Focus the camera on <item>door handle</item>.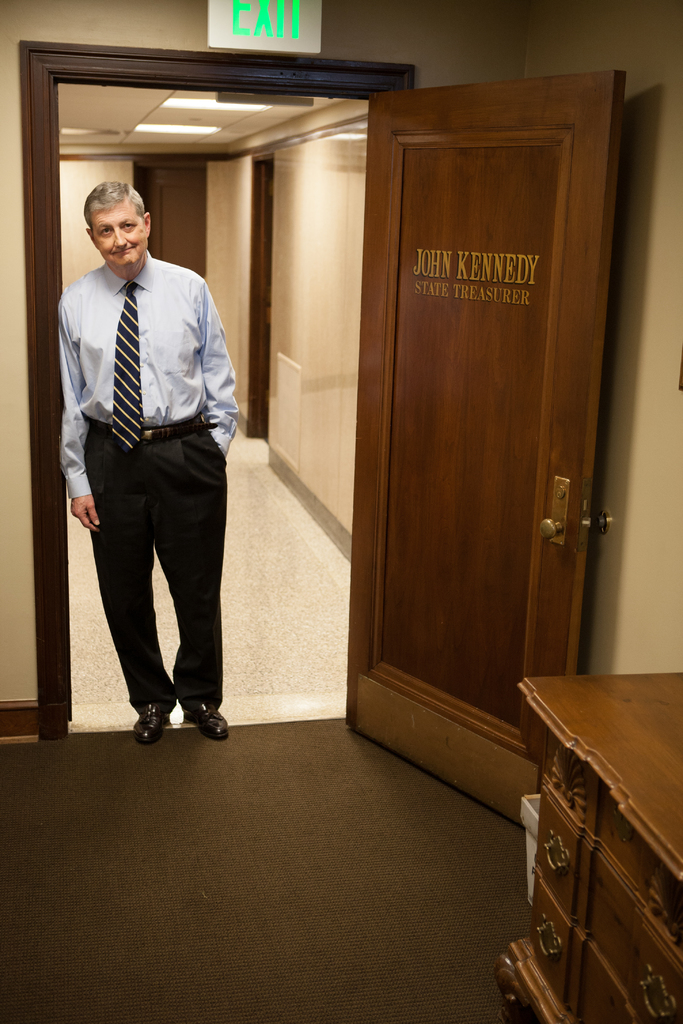
Focus region: BBox(541, 473, 577, 550).
